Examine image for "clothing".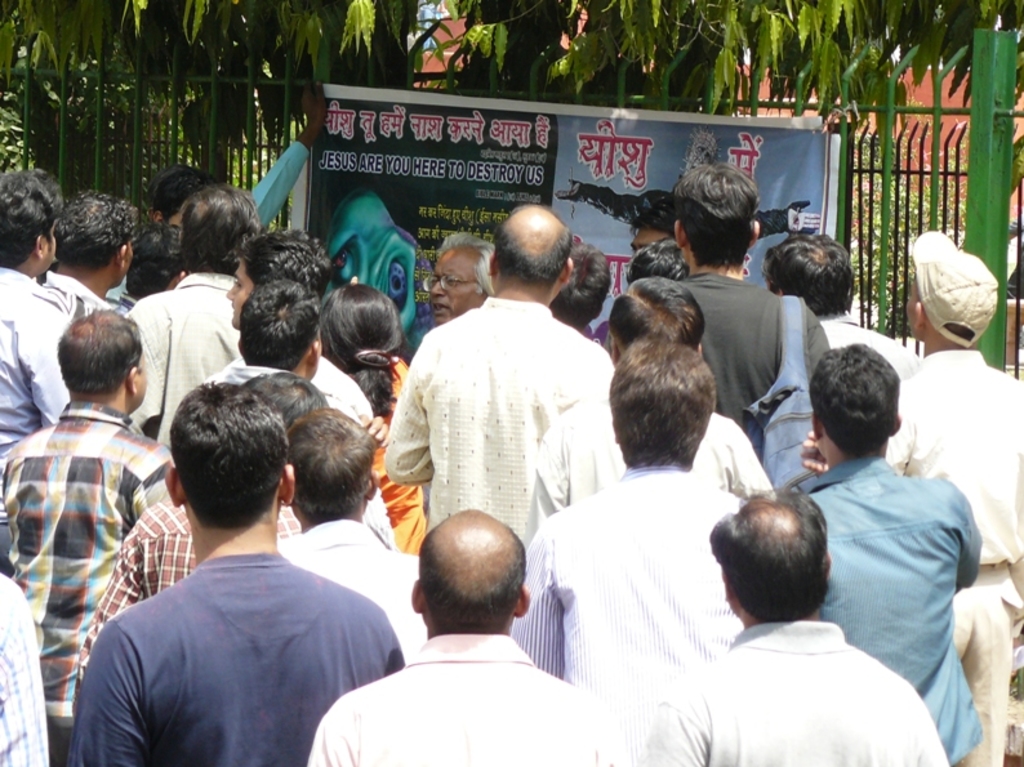
Examination result: 0, 263, 66, 451.
